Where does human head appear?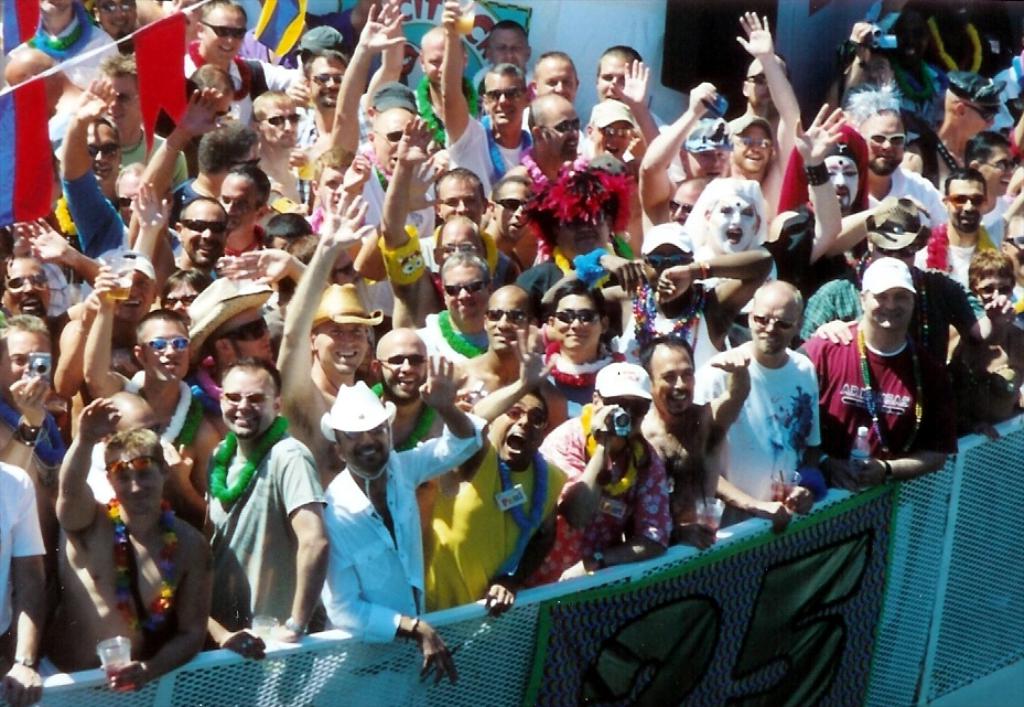
Appears at <box>642,330,697,418</box>.
